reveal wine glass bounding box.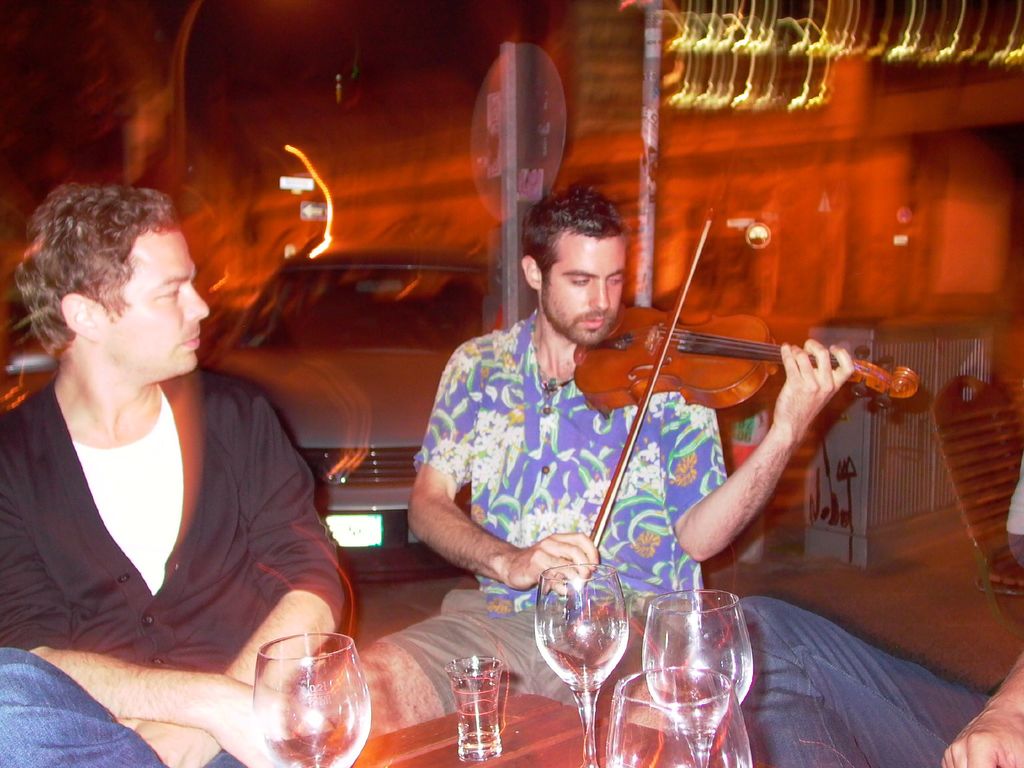
Revealed: [605,666,749,767].
